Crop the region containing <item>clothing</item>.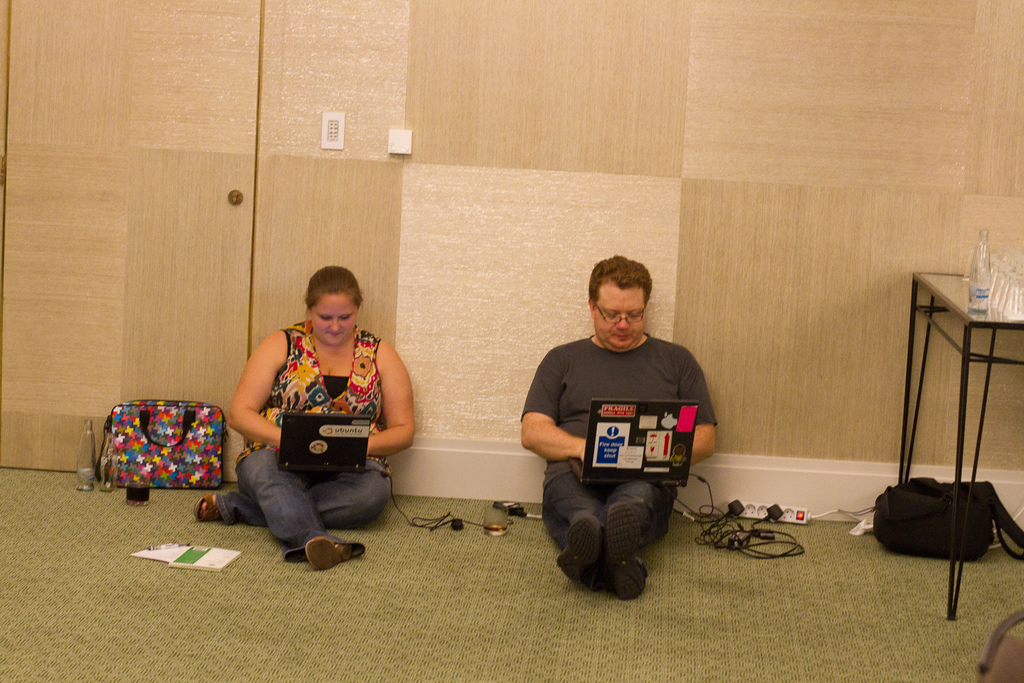
Crop region: 515,329,710,560.
